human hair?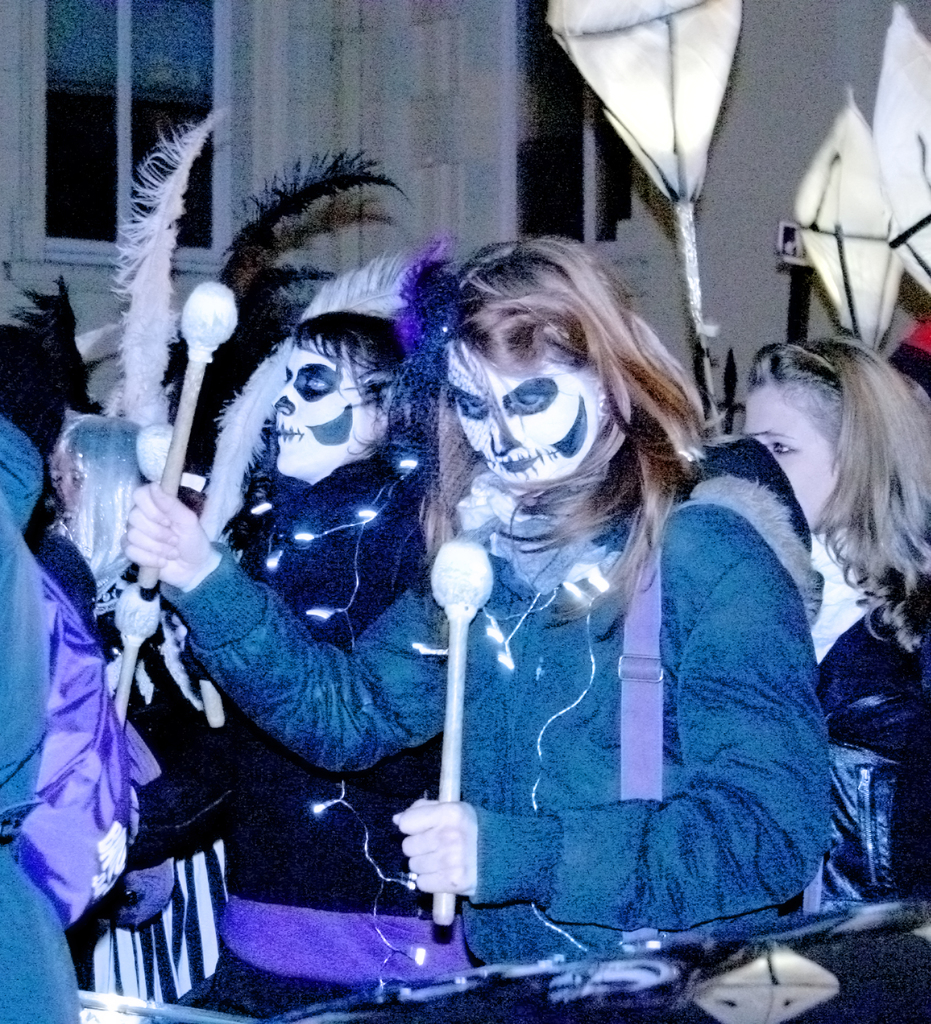
285, 246, 464, 472
